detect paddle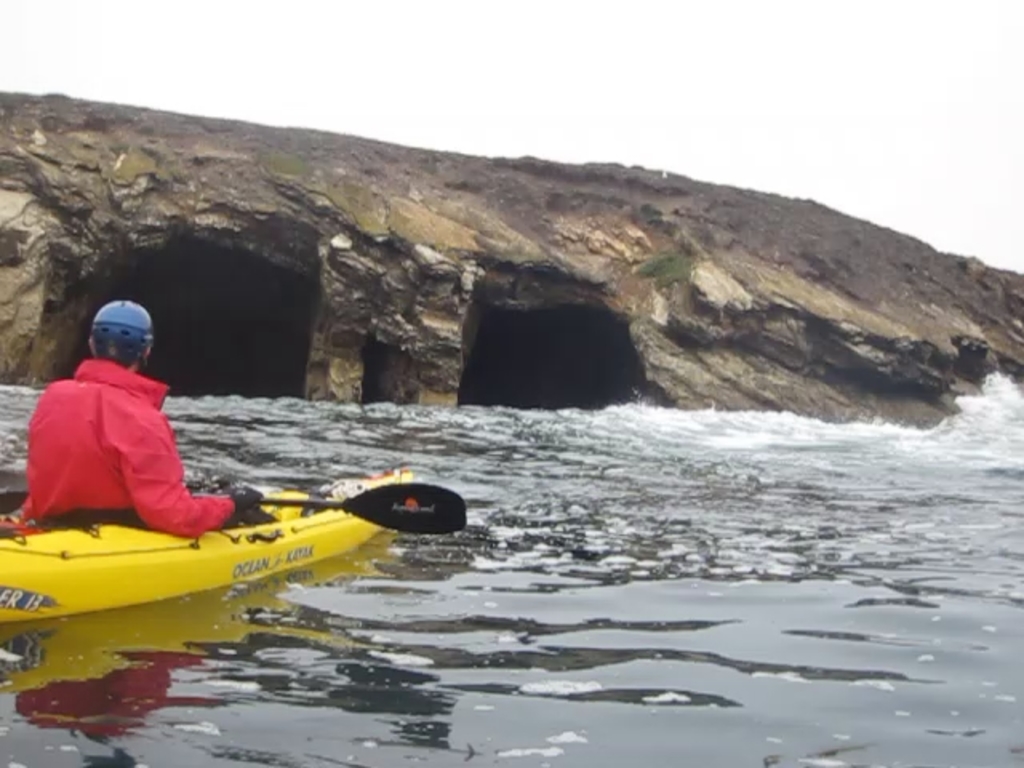
pyautogui.locateOnScreen(261, 477, 466, 538)
